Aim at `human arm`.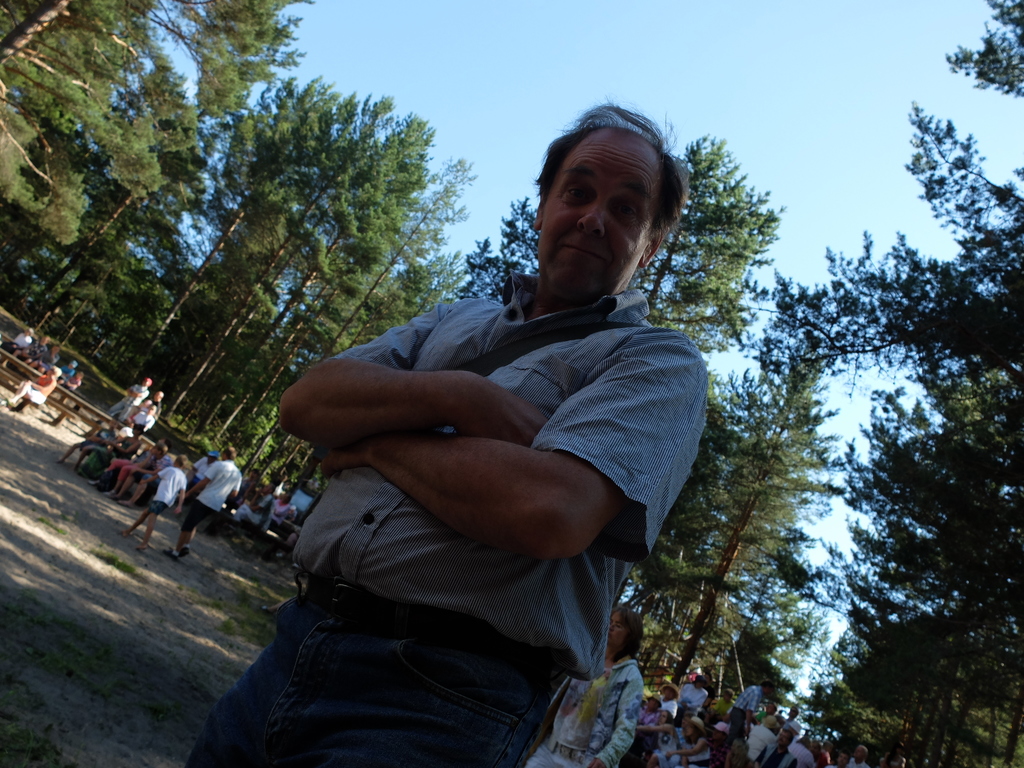
Aimed at detection(180, 457, 218, 498).
